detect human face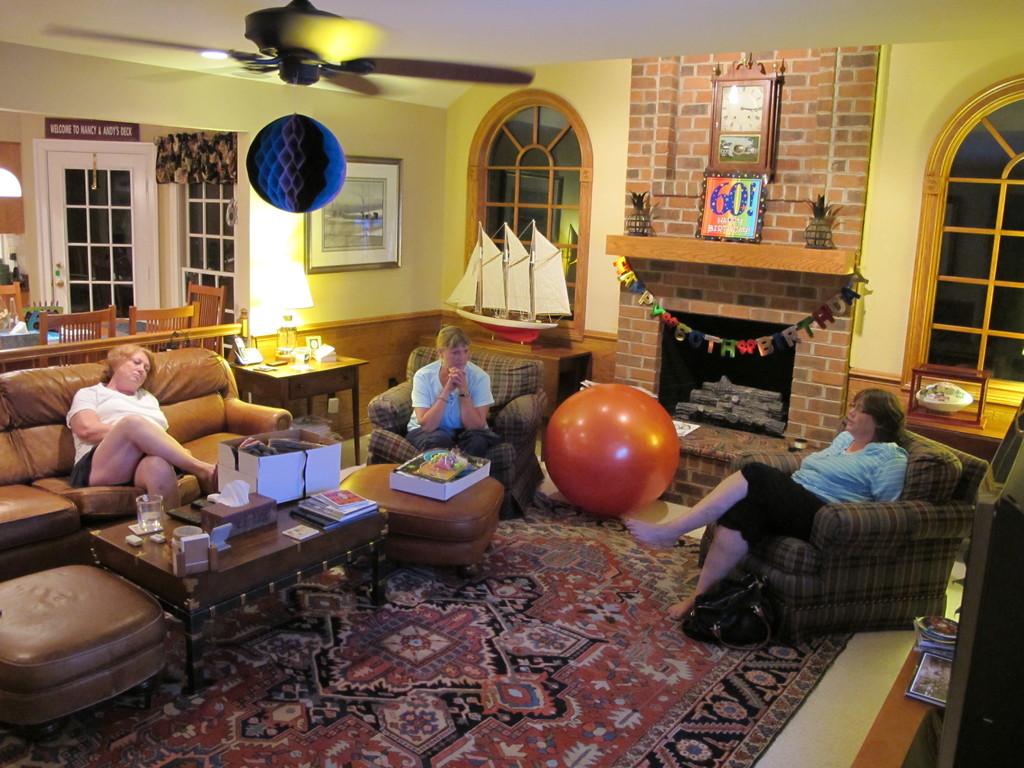
(850,404,876,435)
